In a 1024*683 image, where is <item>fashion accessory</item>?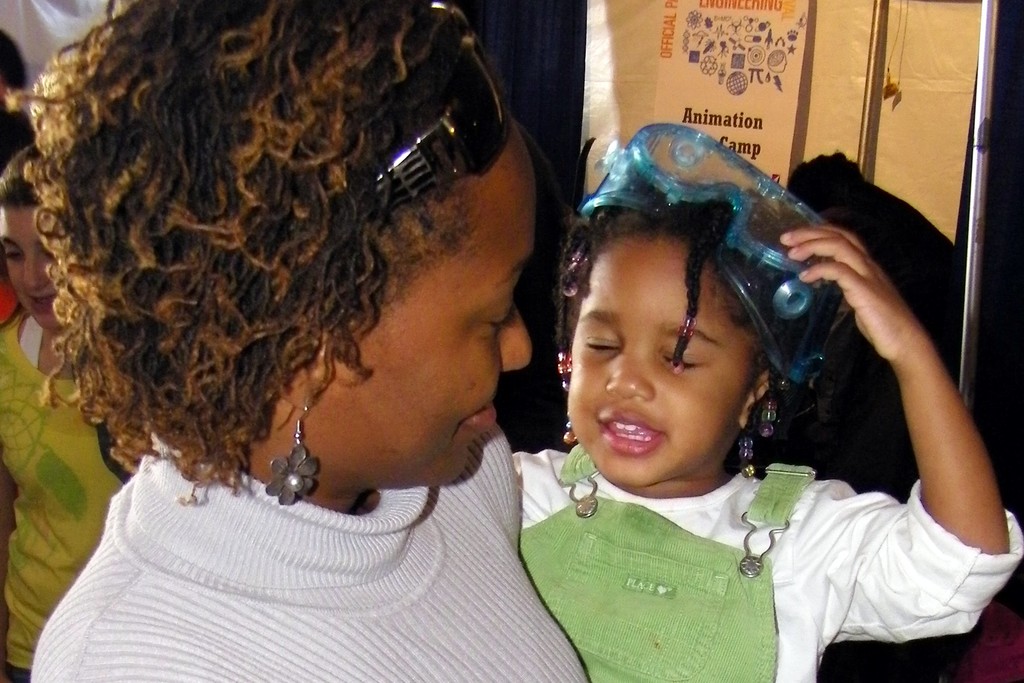
262:400:323:508.
